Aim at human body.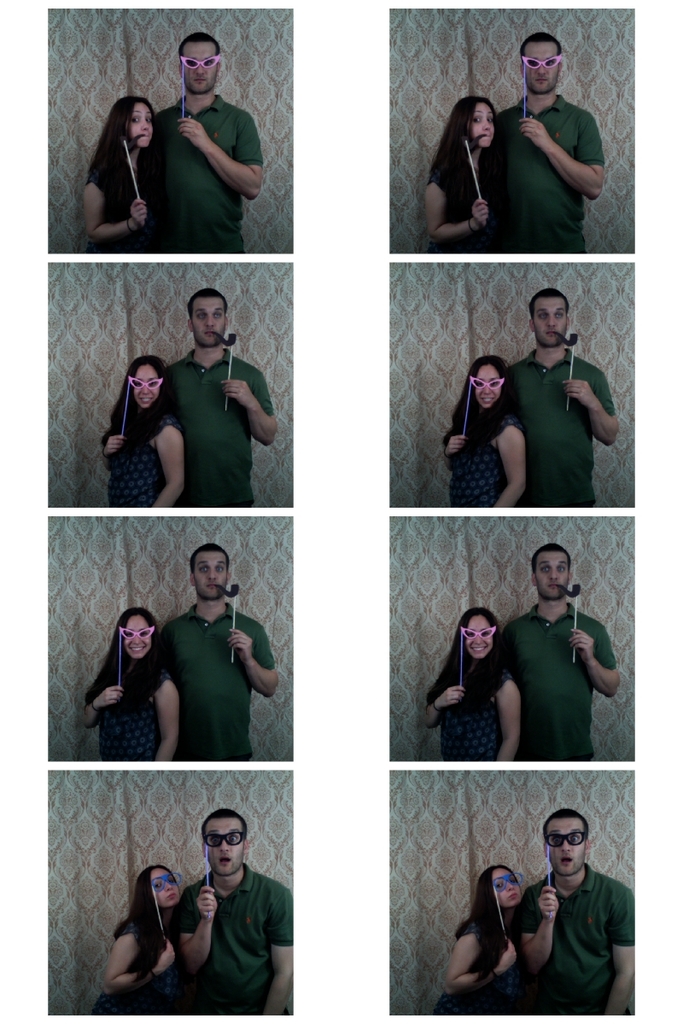
Aimed at Rect(511, 286, 616, 502).
